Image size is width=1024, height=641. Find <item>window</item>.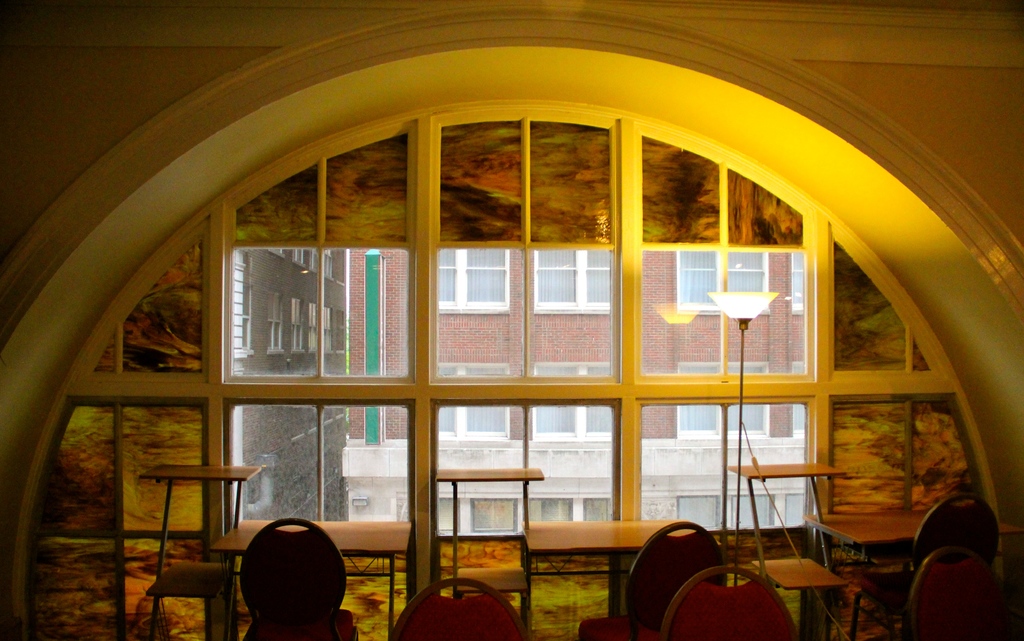
536:366:611:440.
